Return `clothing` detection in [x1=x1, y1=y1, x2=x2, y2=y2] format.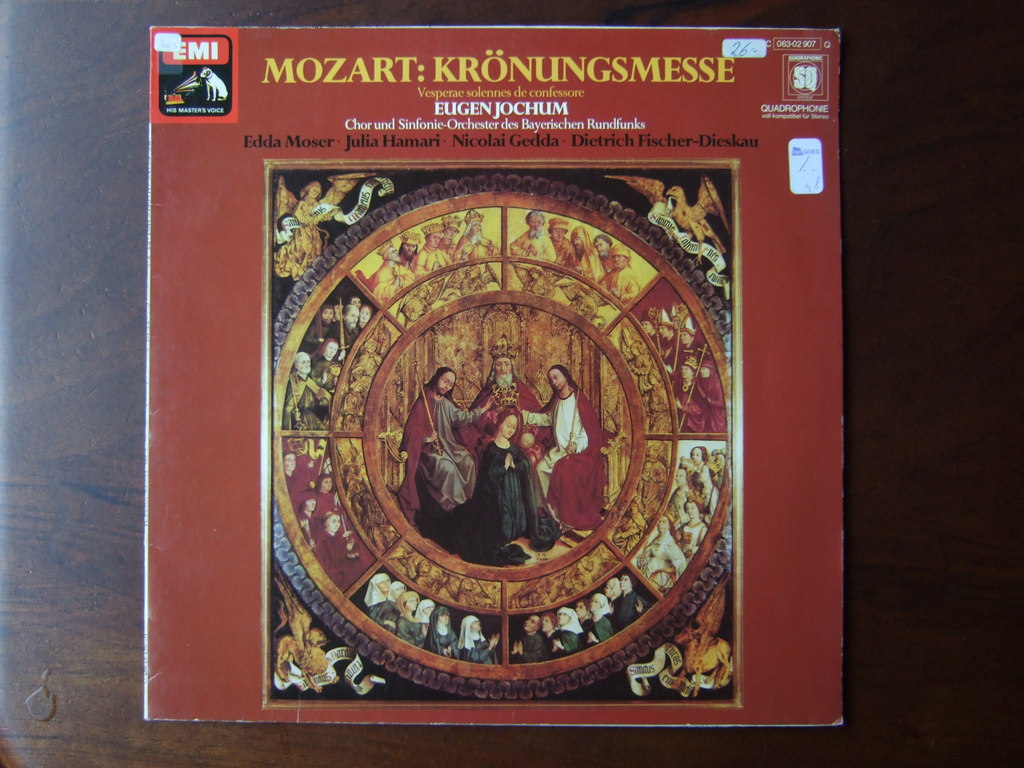
[x1=528, y1=276, x2=554, y2=300].
